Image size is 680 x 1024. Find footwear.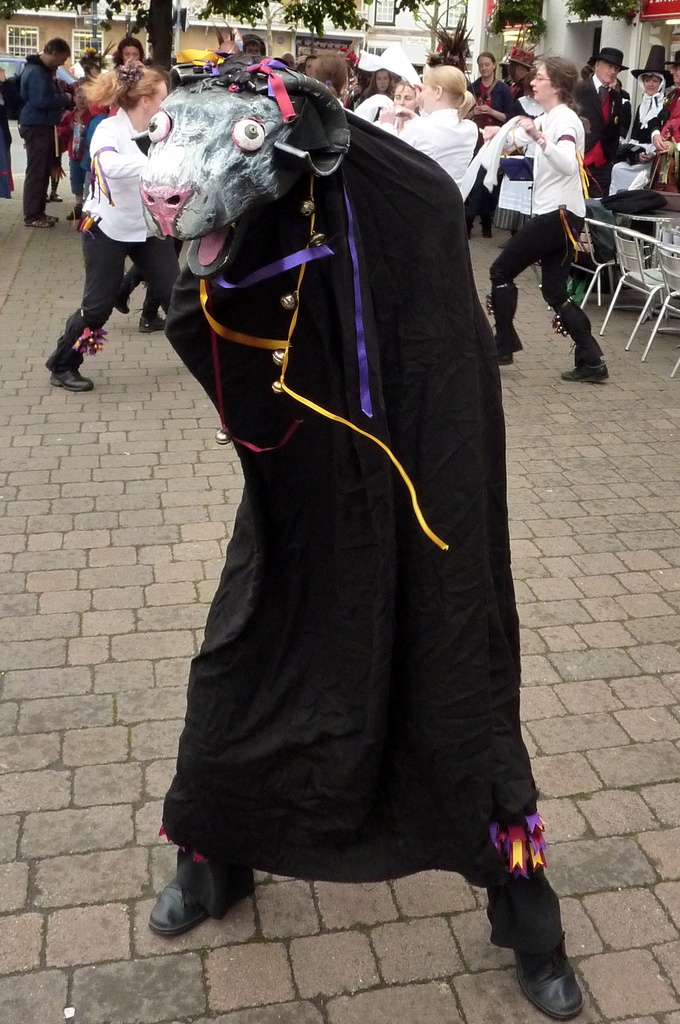
<bbox>112, 285, 133, 317</bbox>.
